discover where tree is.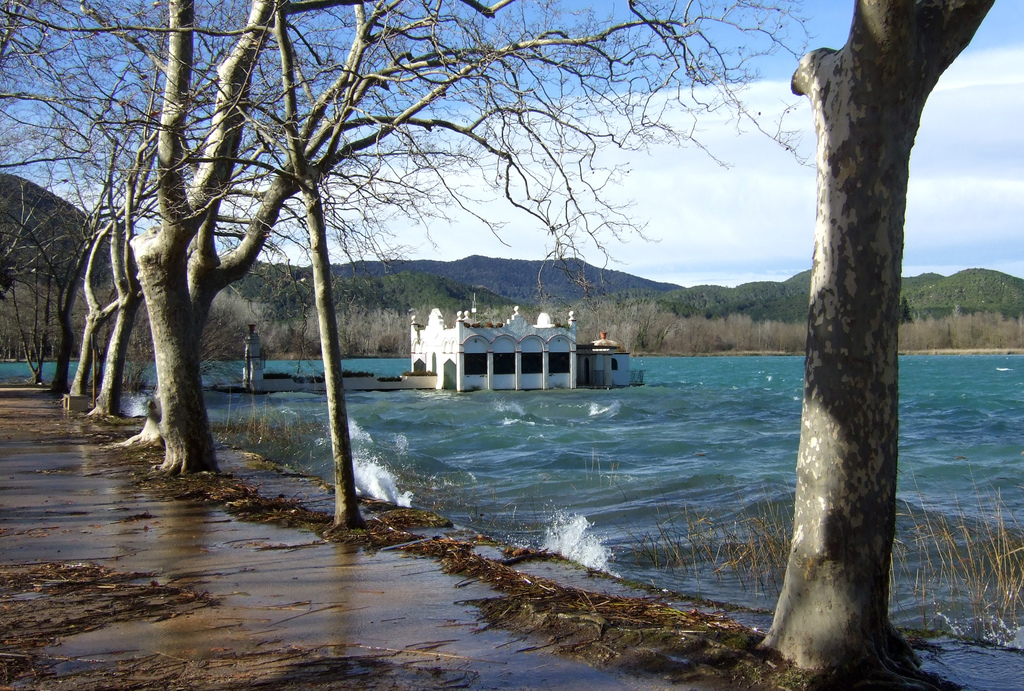
Discovered at BBox(88, 54, 399, 417).
